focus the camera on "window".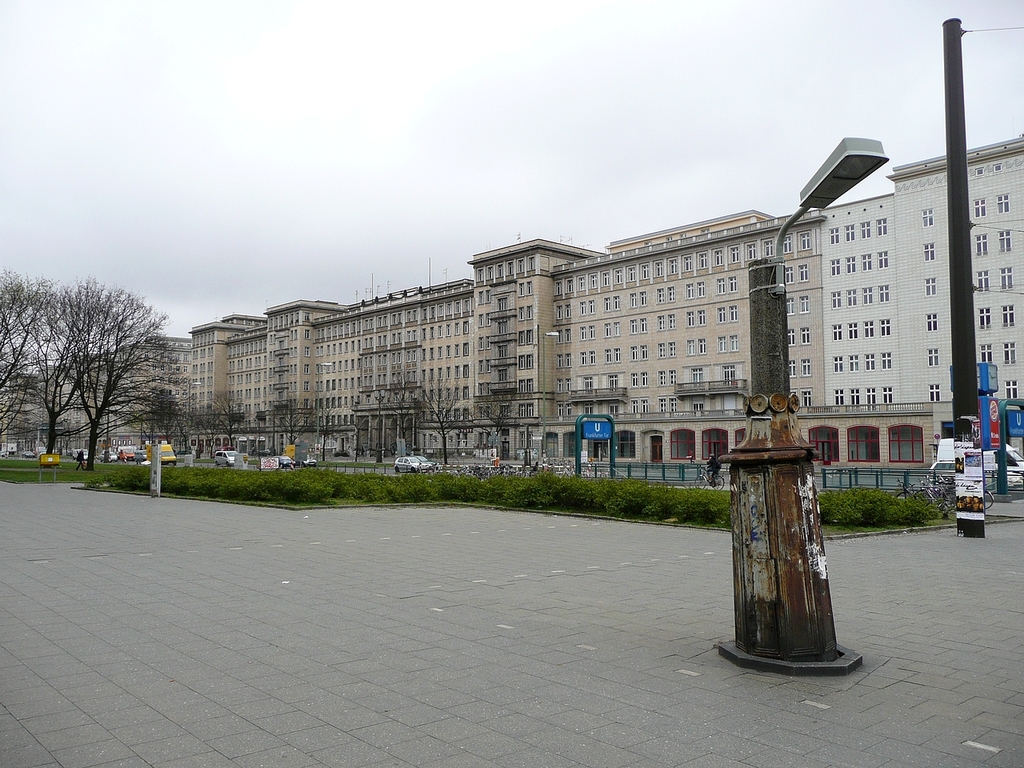
Focus region: box=[1000, 266, 1010, 290].
